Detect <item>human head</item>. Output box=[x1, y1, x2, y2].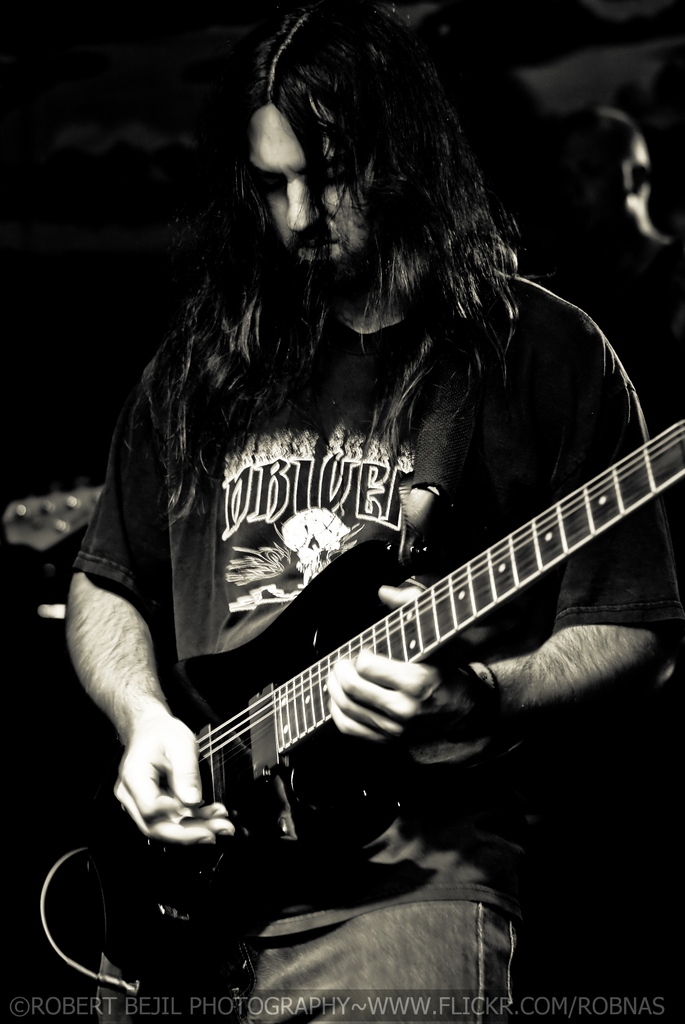
box=[222, 38, 404, 276].
